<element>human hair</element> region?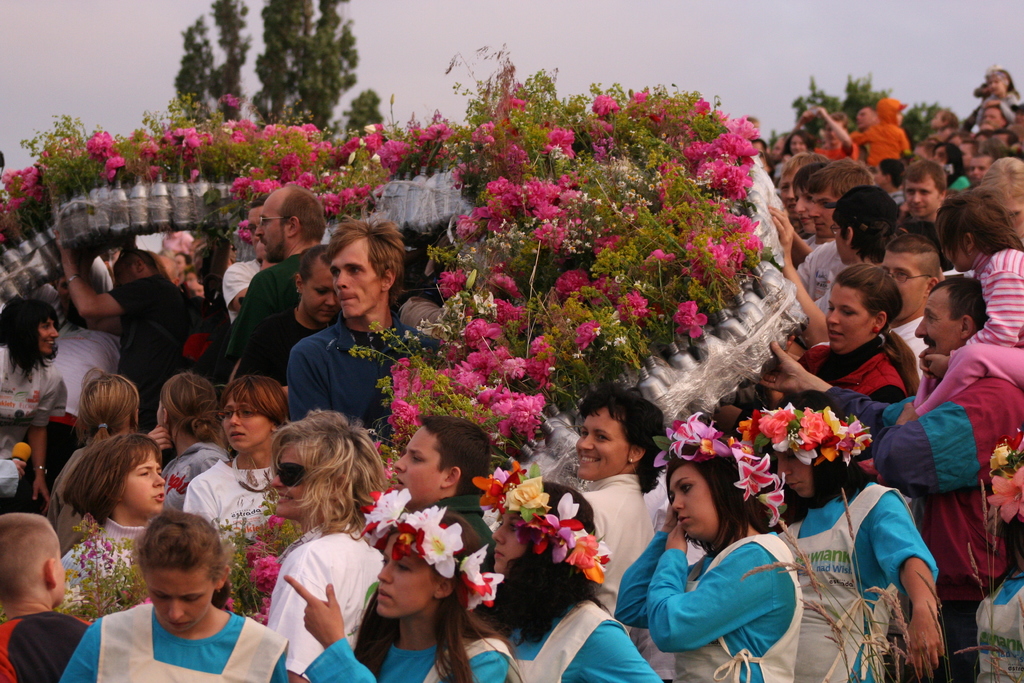
<bbox>662, 434, 779, 559</bbox>
